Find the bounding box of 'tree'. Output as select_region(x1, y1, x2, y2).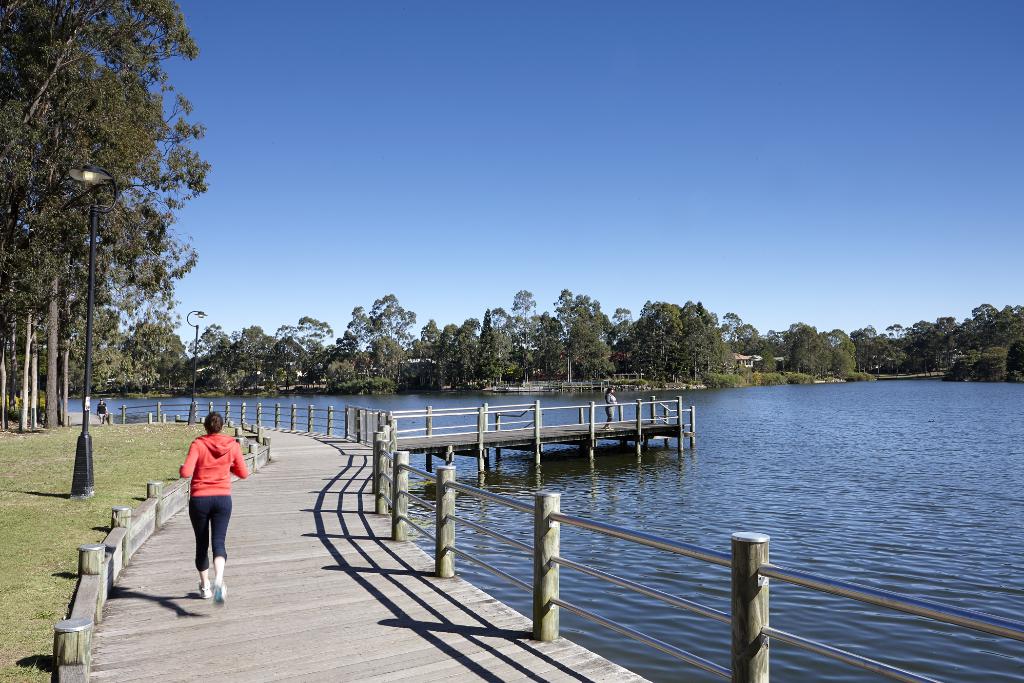
select_region(324, 303, 376, 393).
